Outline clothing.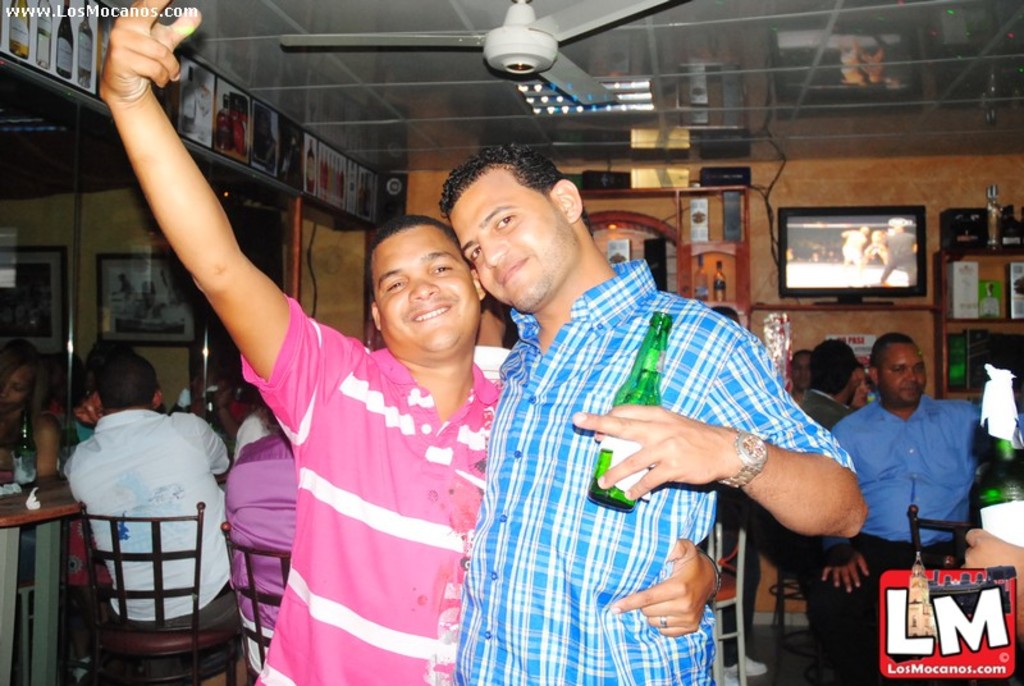
Outline: BBox(449, 256, 859, 685).
